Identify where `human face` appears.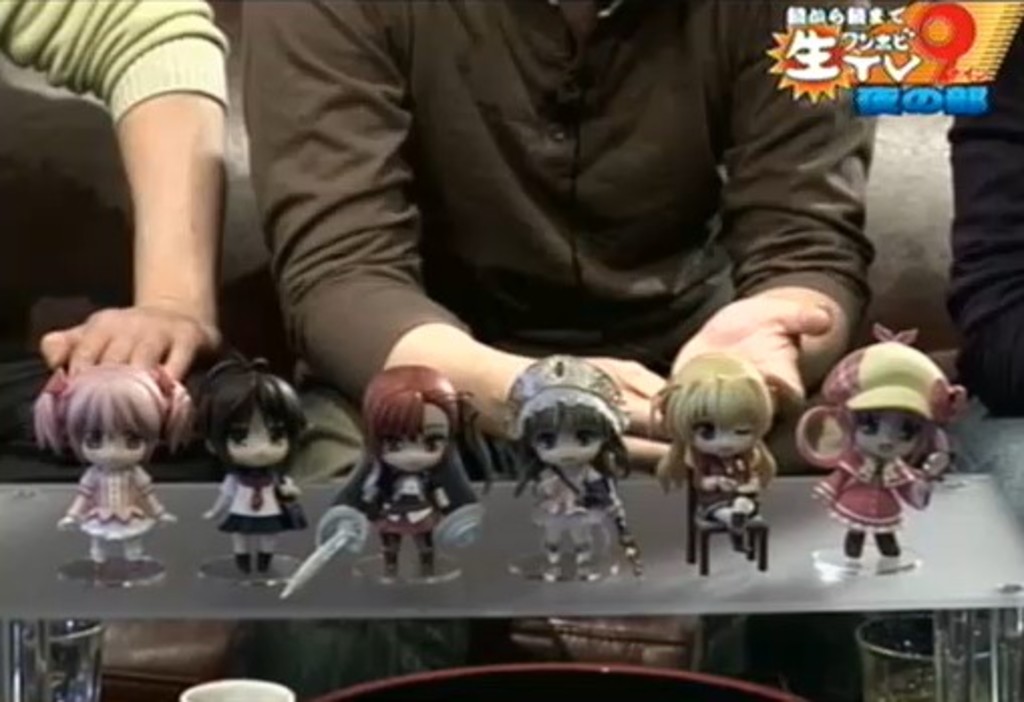
Appears at <region>229, 410, 290, 467</region>.
